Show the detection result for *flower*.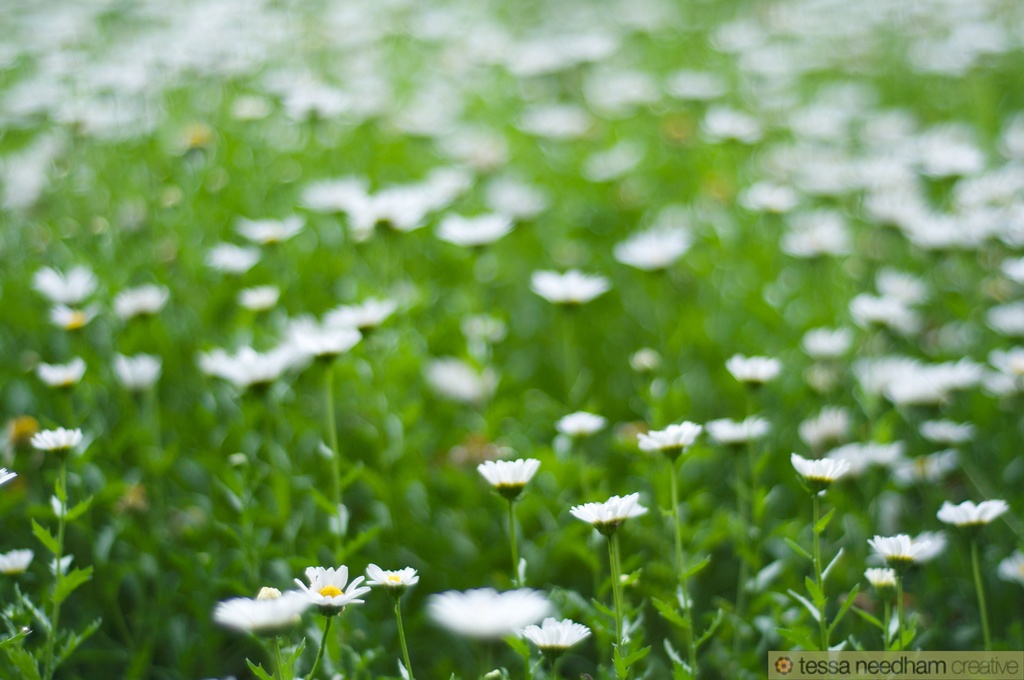
detection(476, 457, 542, 511).
